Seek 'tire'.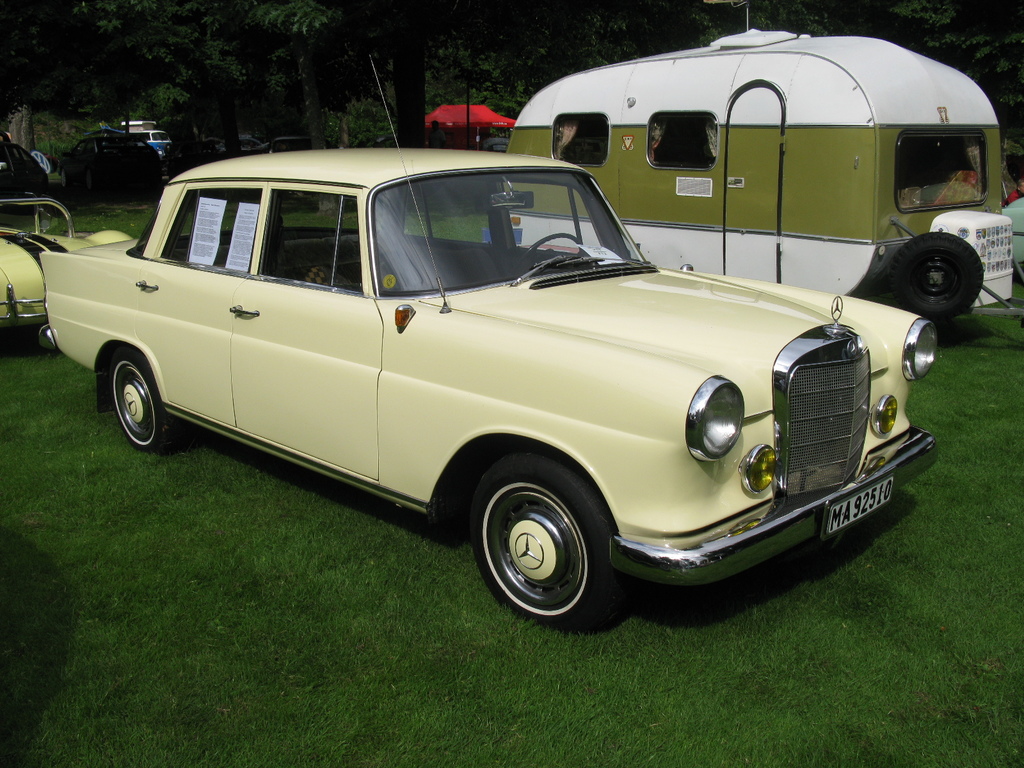
[108,344,177,451].
